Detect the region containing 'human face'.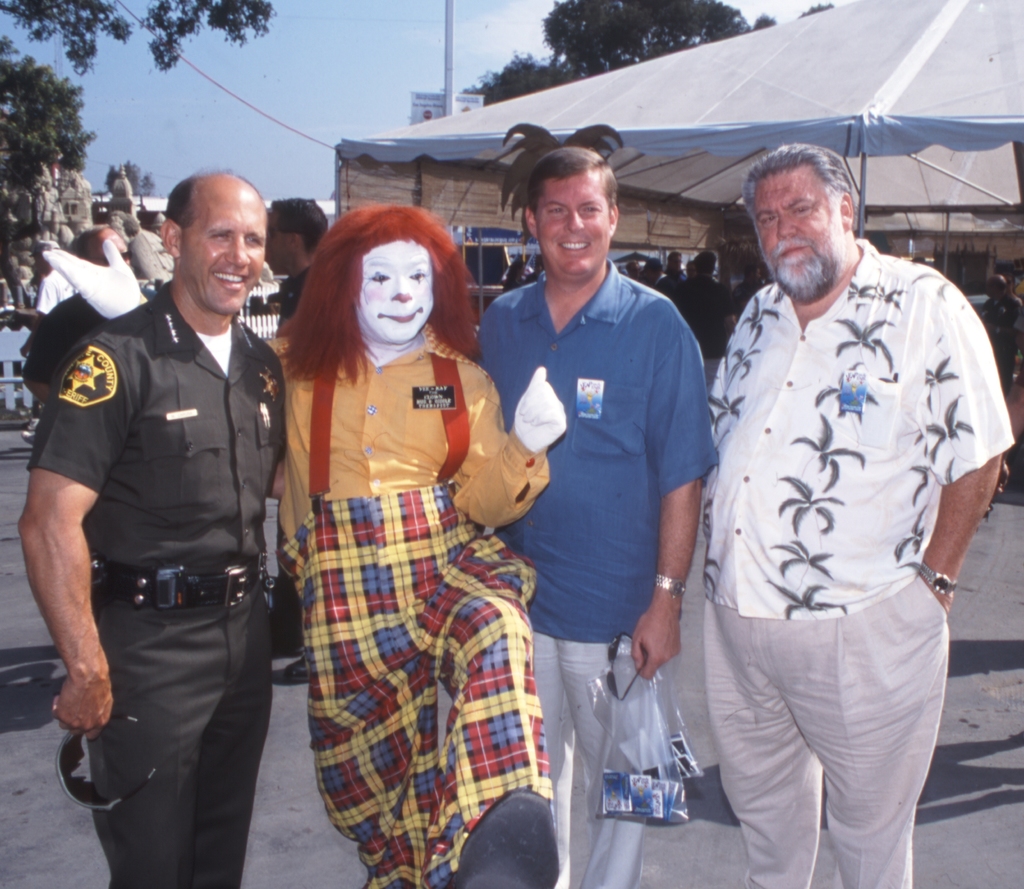
[538, 180, 604, 286].
